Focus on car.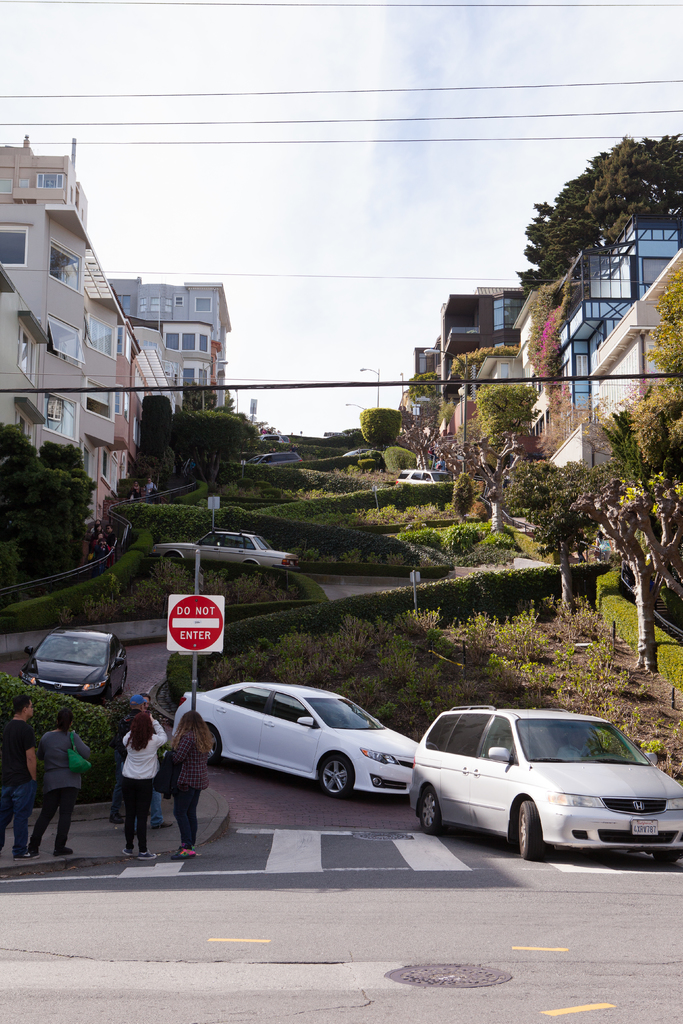
Focused at 393:459:458:485.
